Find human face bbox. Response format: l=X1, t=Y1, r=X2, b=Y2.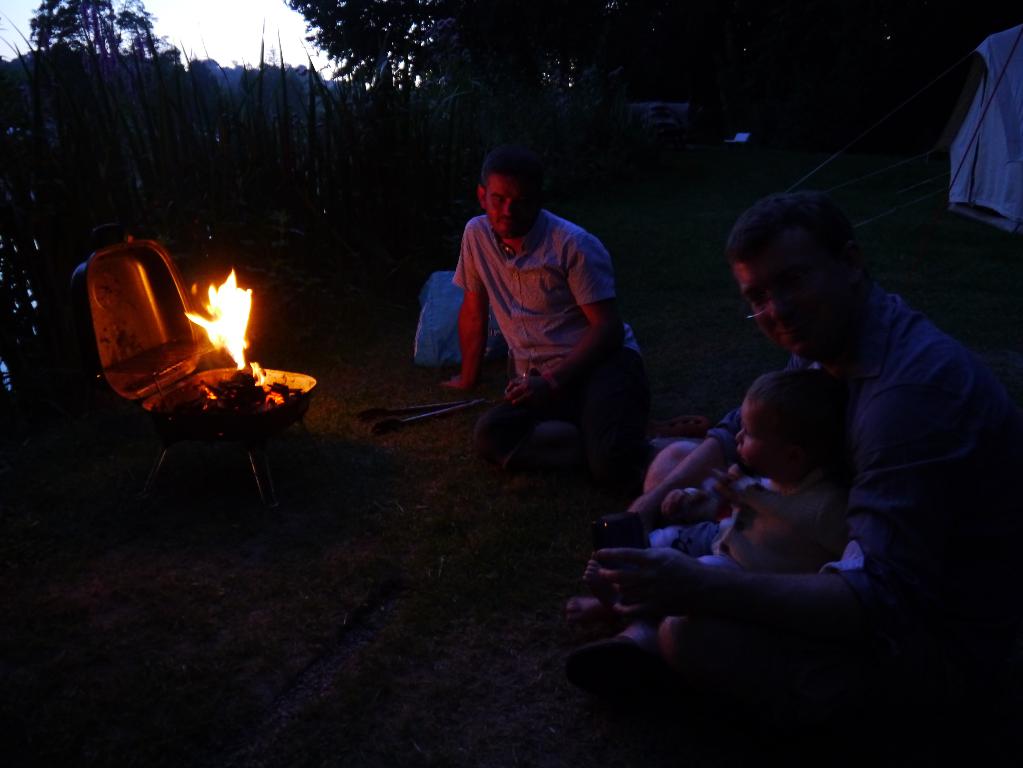
l=735, t=409, r=790, b=471.
